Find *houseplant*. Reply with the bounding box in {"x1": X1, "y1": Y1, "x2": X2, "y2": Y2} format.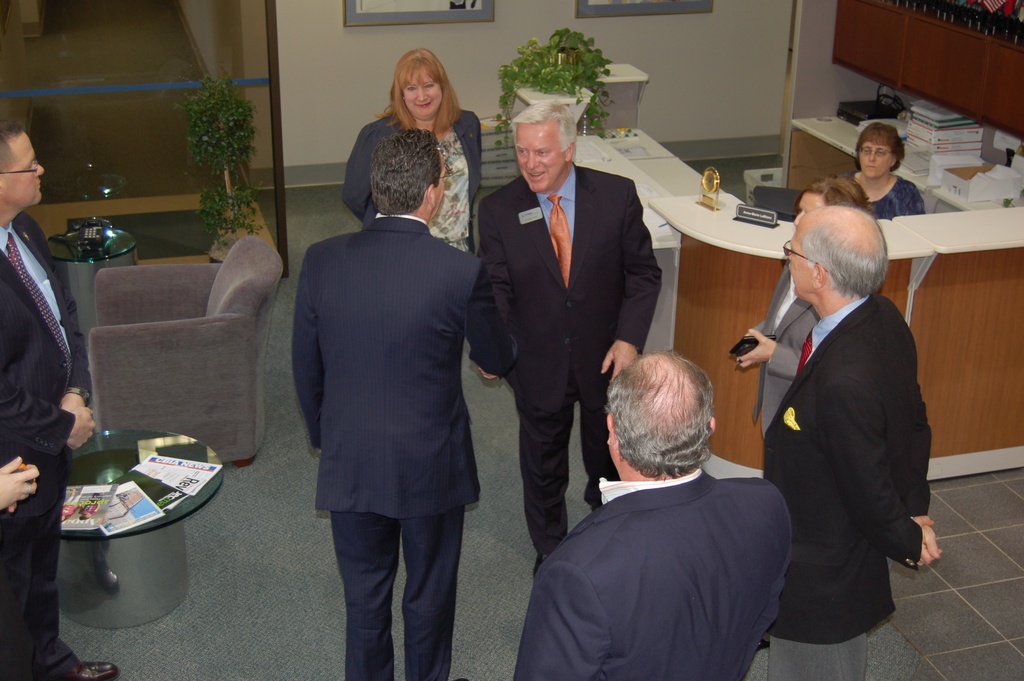
{"x1": 166, "y1": 72, "x2": 259, "y2": 260}.
